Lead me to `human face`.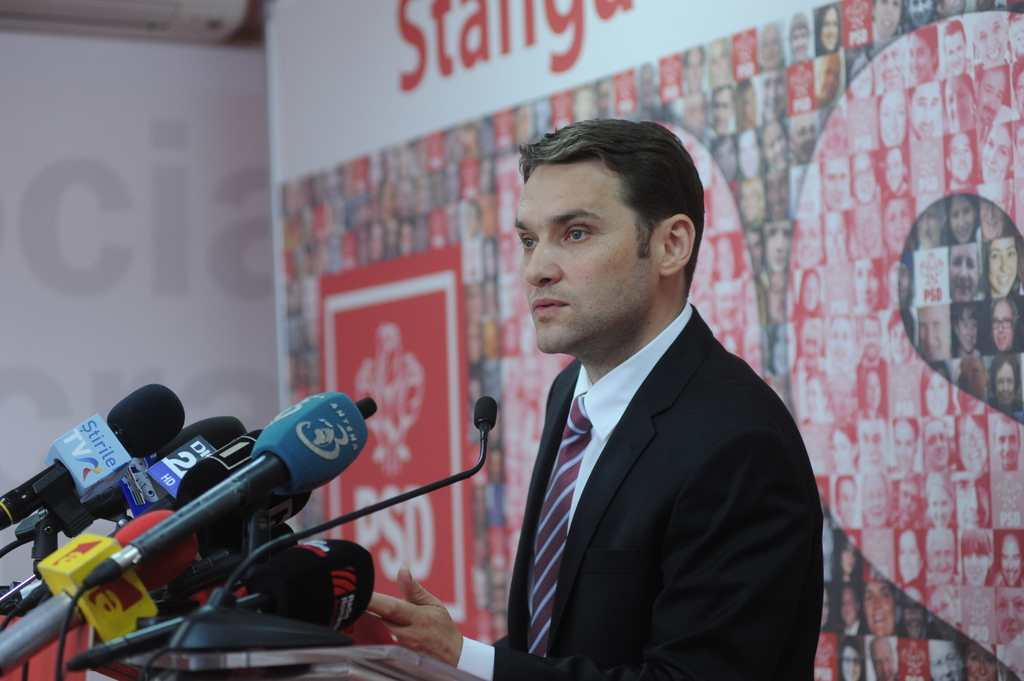
Lead to [991,301,1016,351].
